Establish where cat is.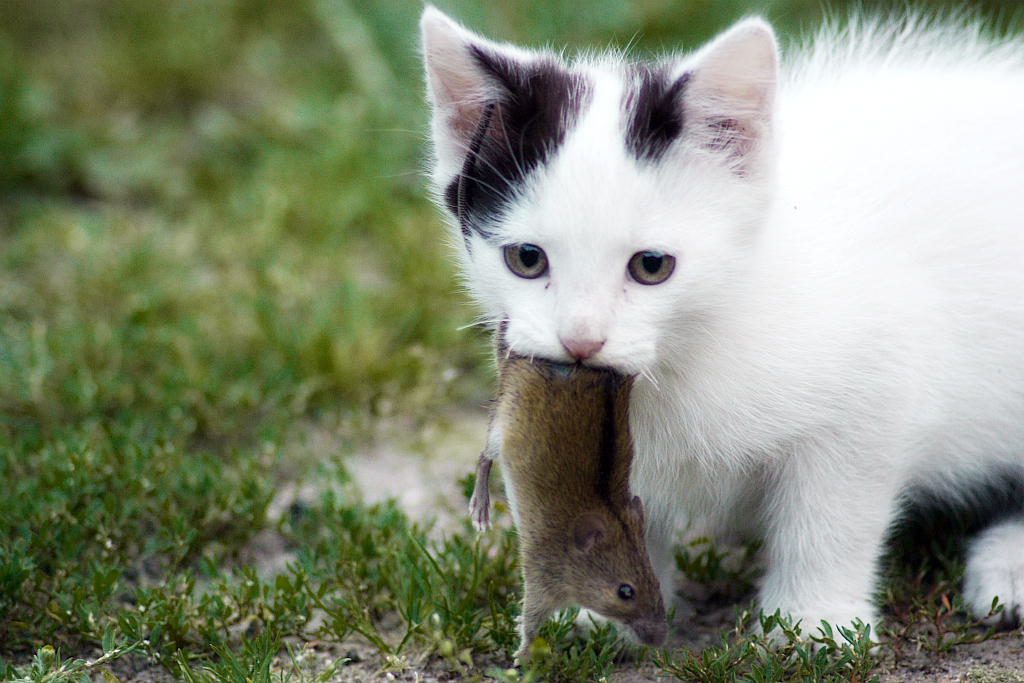
Established at {"left": 360, "top": 0, "right": 1020, "bottom": 659}.
